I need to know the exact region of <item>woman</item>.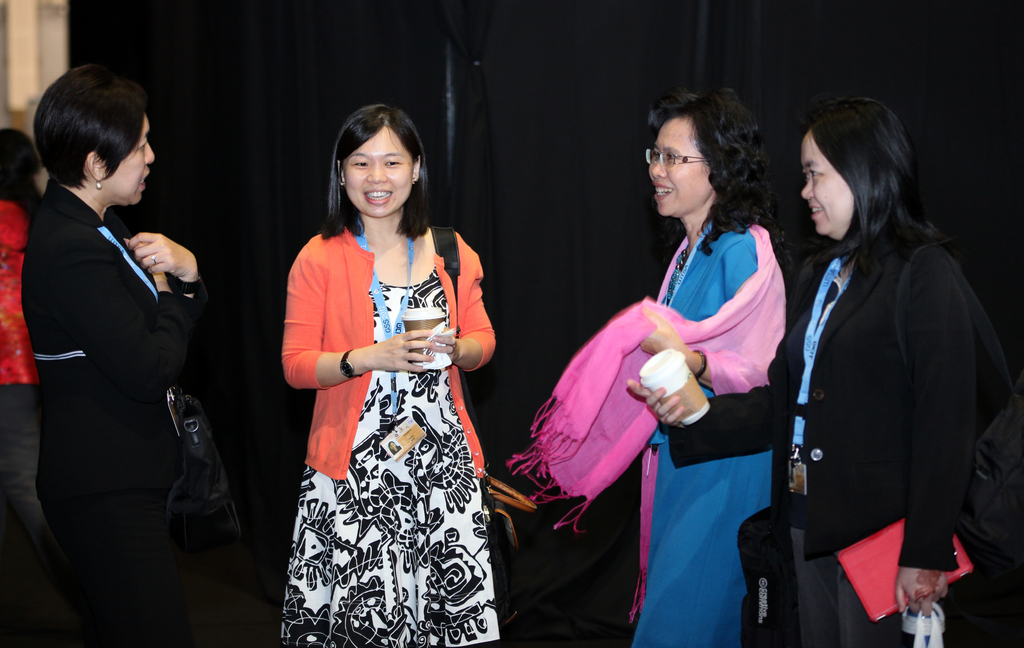
Region: [left=266, top=117, right=504, bottom=635].
